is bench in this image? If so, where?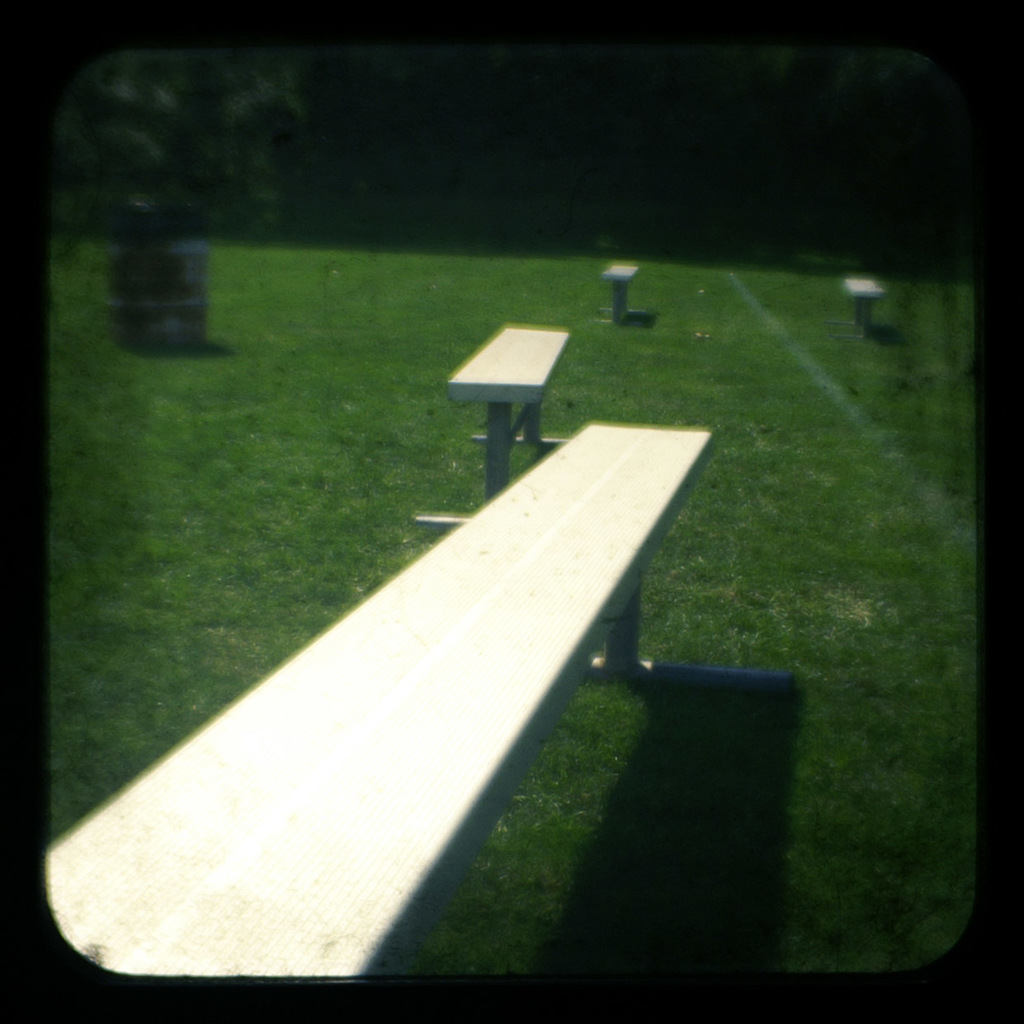
Yes, at [828, 281, 889, 335].
